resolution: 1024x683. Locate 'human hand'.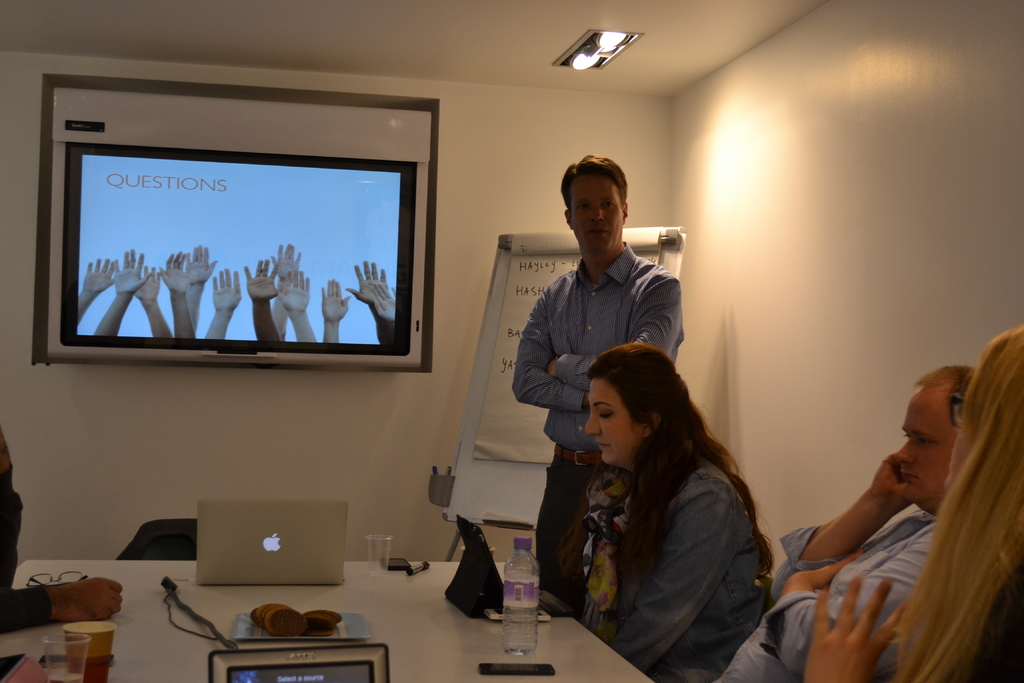
<box>799,573,900,682</box>.
